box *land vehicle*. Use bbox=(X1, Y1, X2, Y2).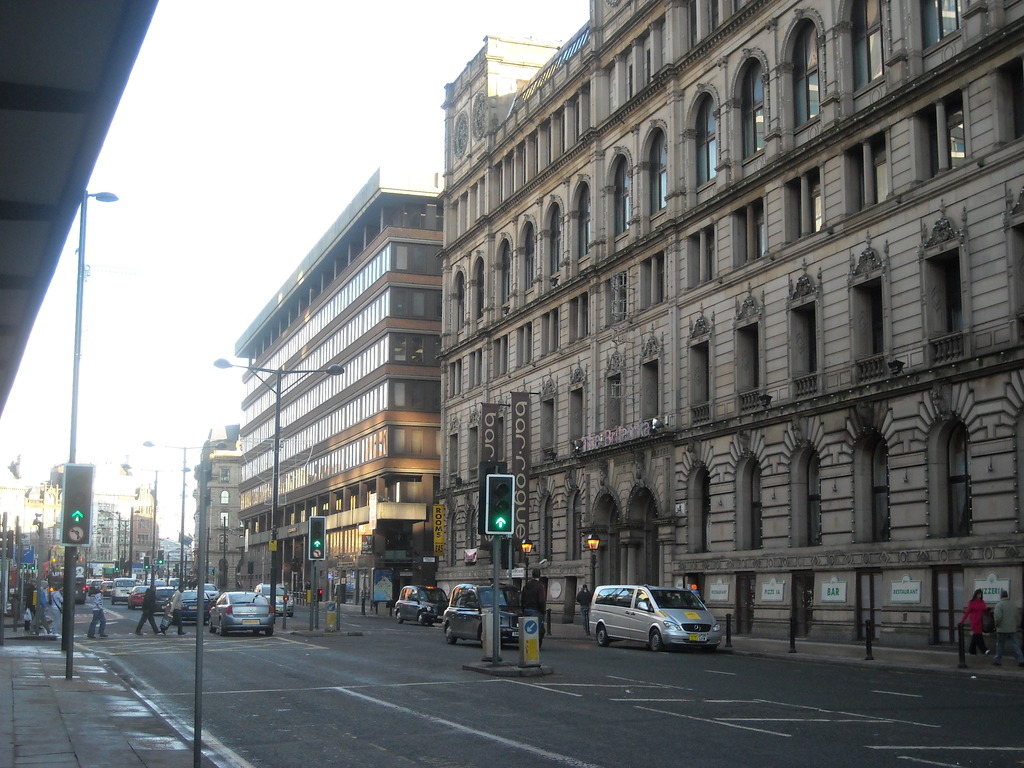
bbox=(194, 580, 222, 600).
